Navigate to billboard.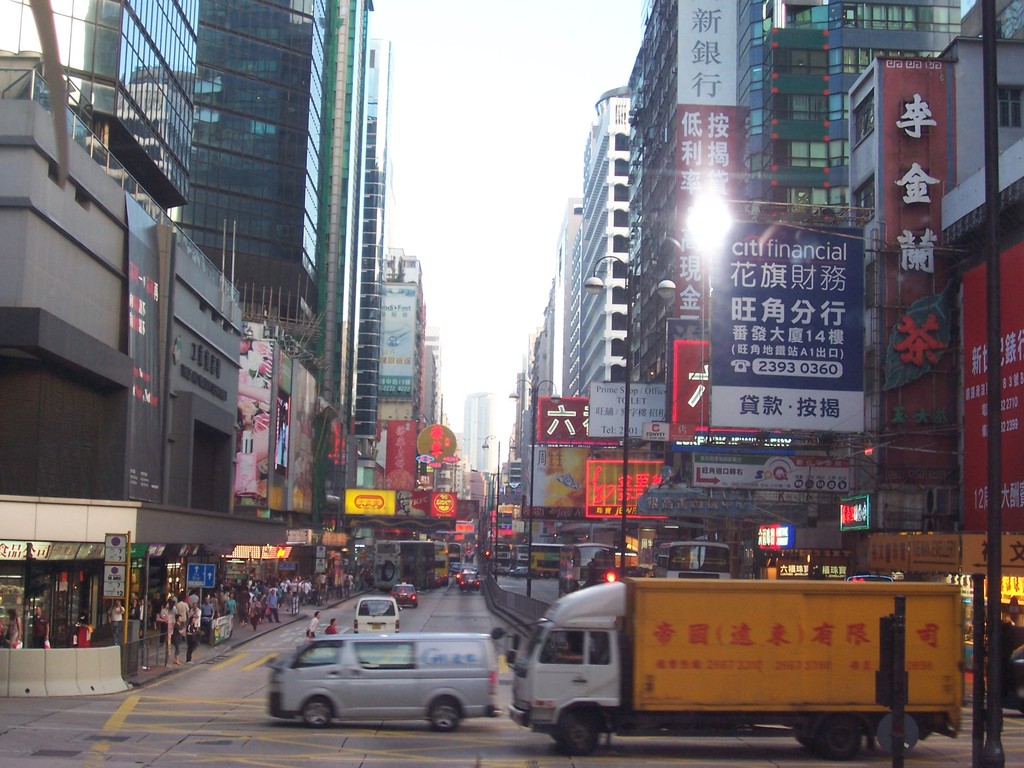
Navigation target: bbox=(428, 491, 460, 516).
